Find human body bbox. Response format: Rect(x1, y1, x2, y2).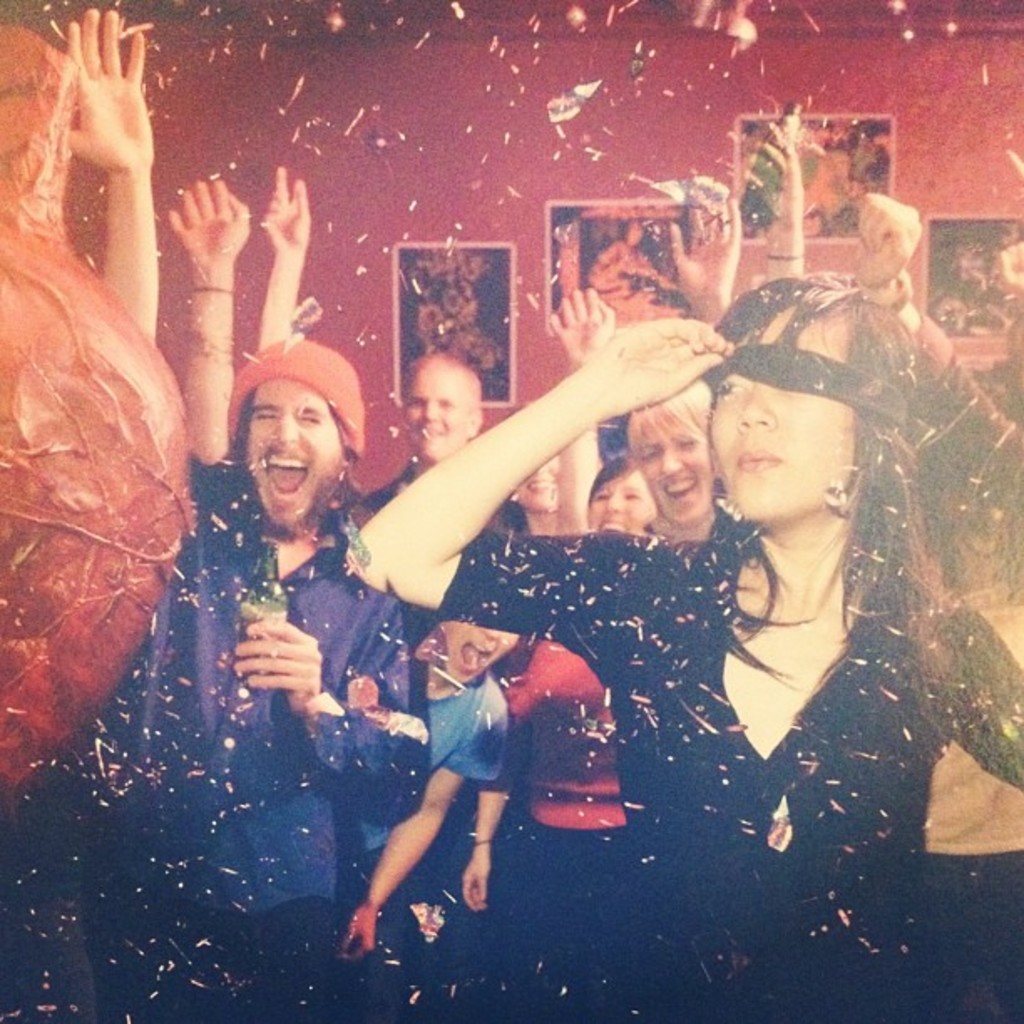
Rect(500, 450, 656, 1022).
